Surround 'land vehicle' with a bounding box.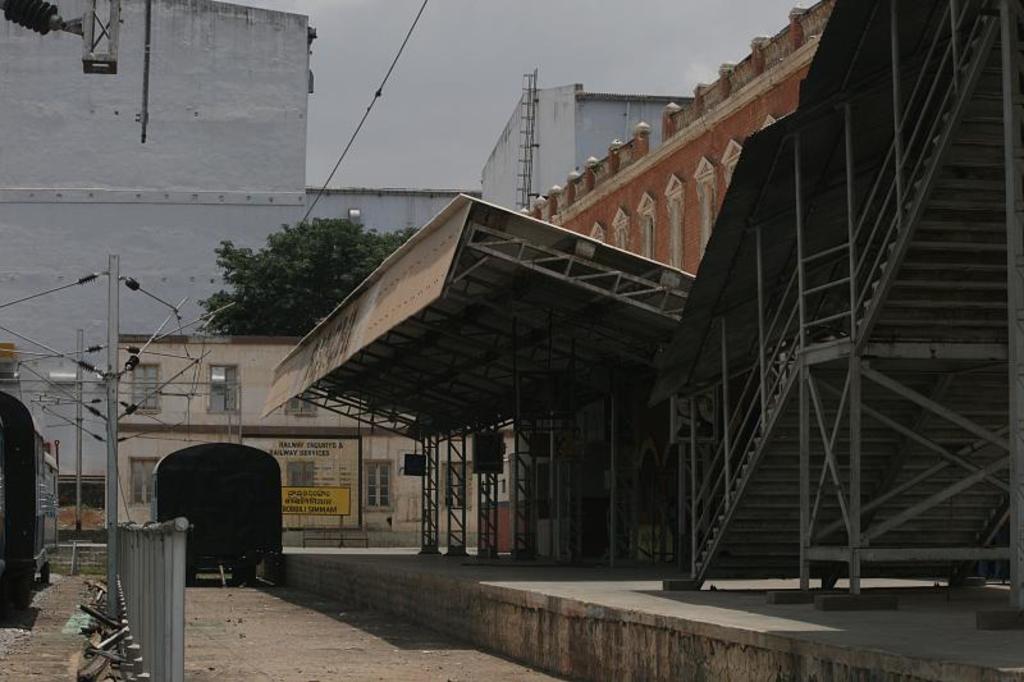
left=0, top=390, right=59, bottom=626.
